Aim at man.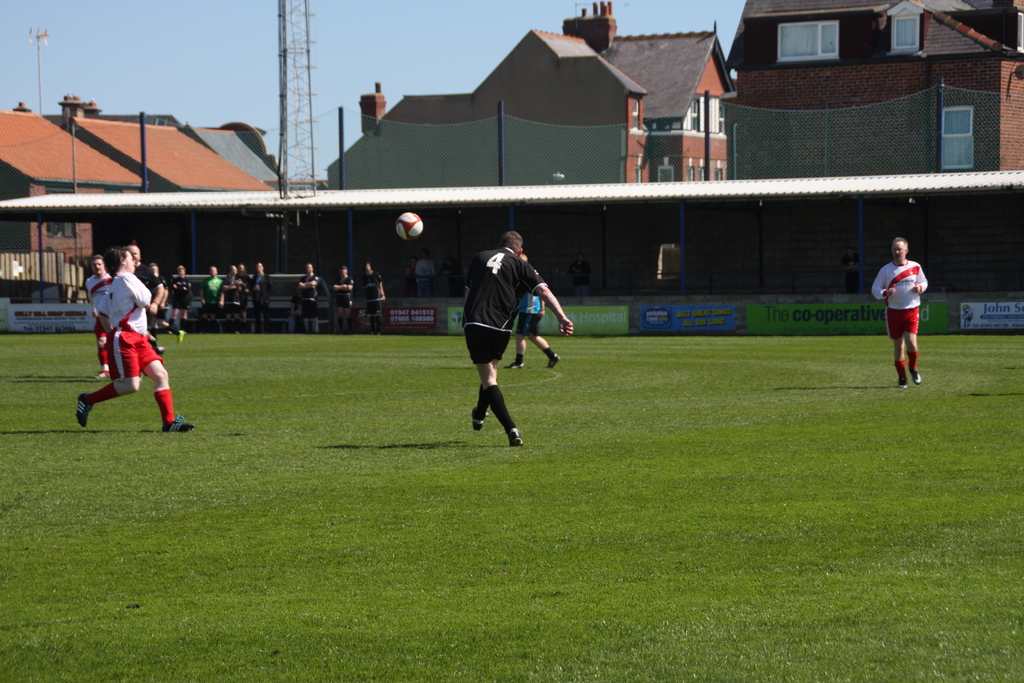
Aimed at 451:233:556:456.
